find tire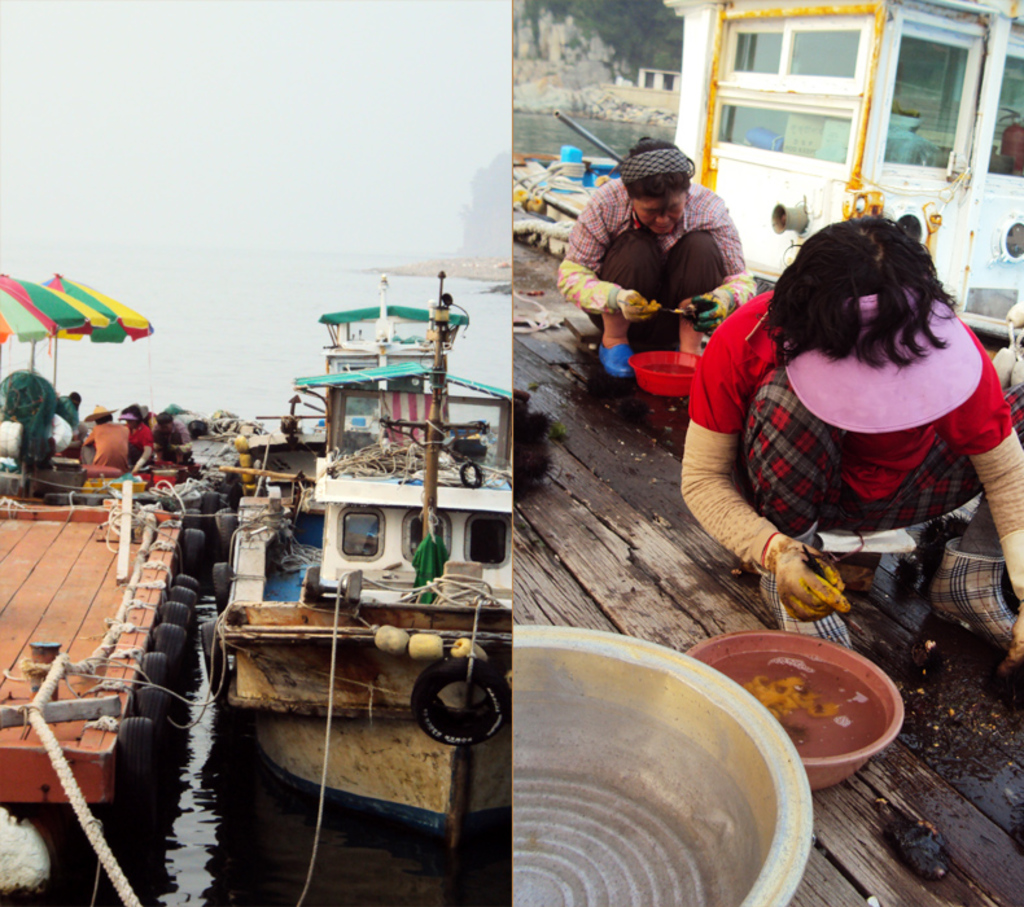
bbox=(461, 460, 486, 486)
